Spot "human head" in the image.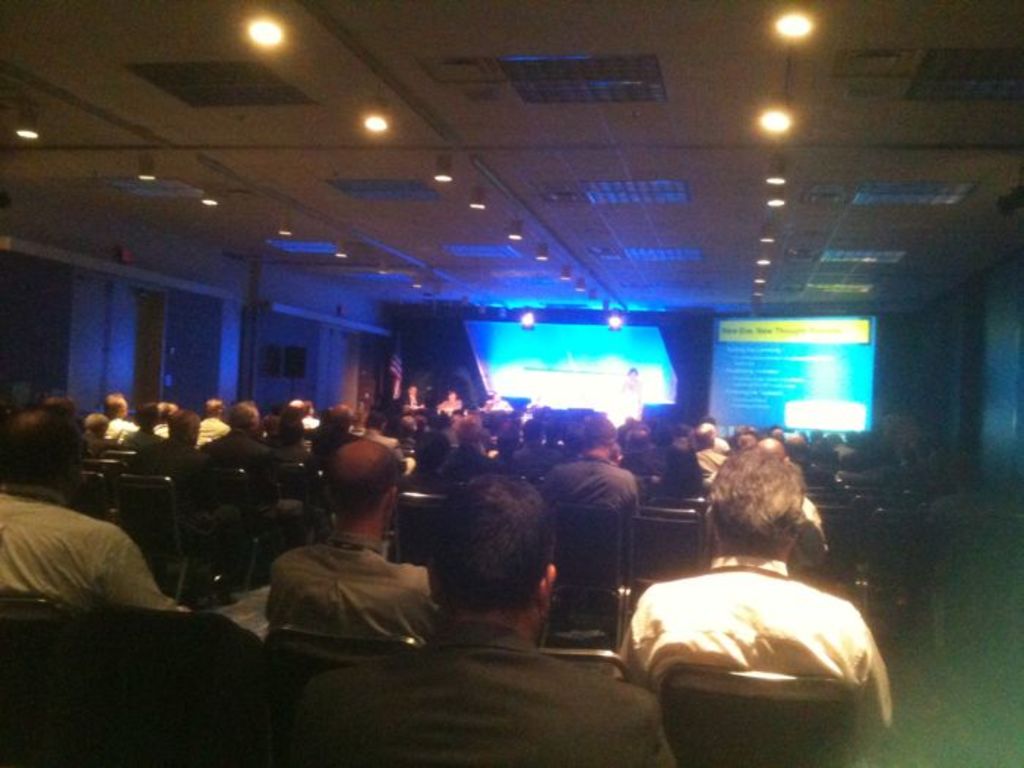
"human head" found at x1=424 y1=471 x2=559 y2=639.
